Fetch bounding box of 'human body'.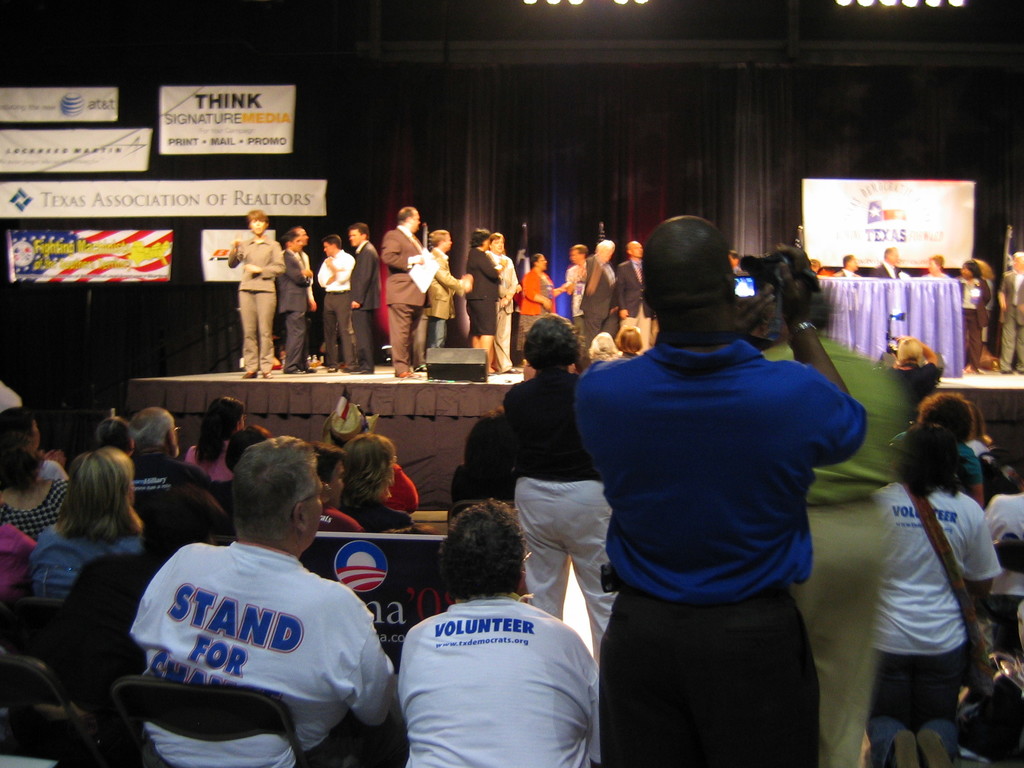
Bbox: l=577, t=259, r=869, b=764.
